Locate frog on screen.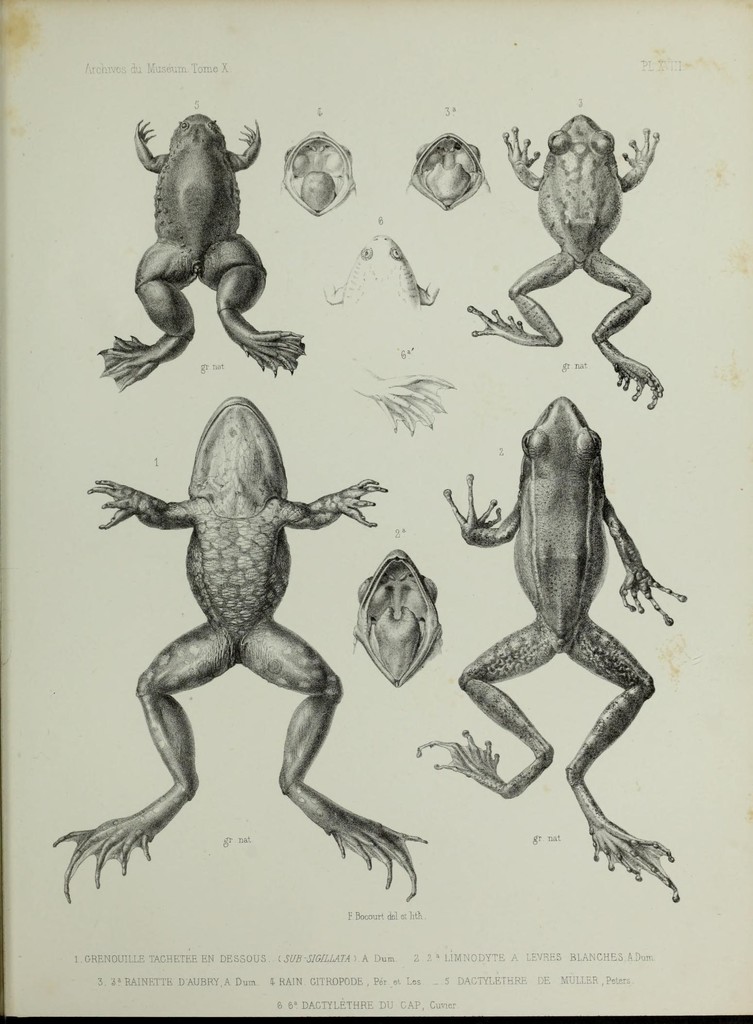
On screen at <bbox>96, 108, 307, 392</bbox>.
